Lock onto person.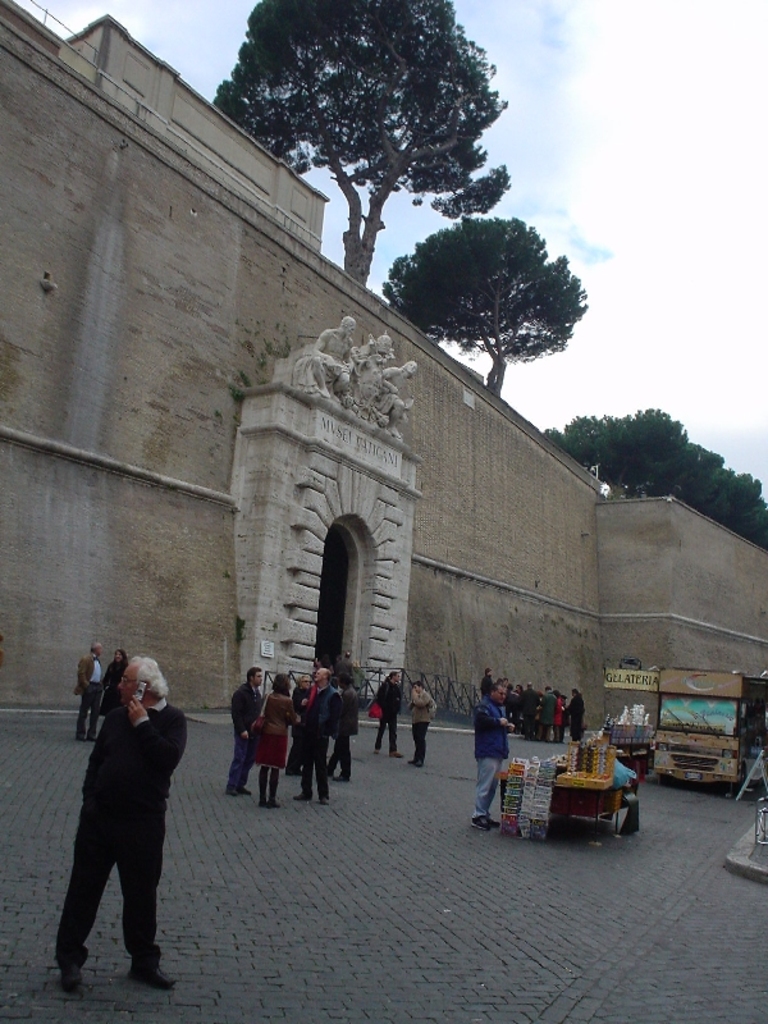
Locked: region(78, 641, 105, 746).
